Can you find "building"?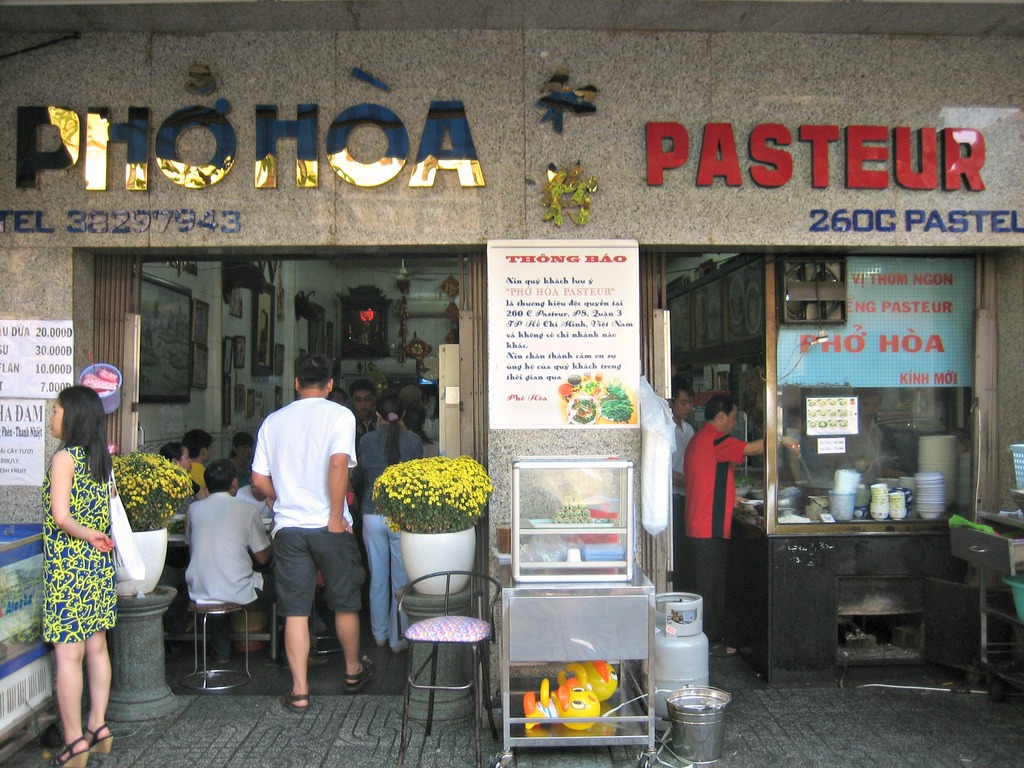
Yes, bounding box: box=[0, 0, 1023, 766].
